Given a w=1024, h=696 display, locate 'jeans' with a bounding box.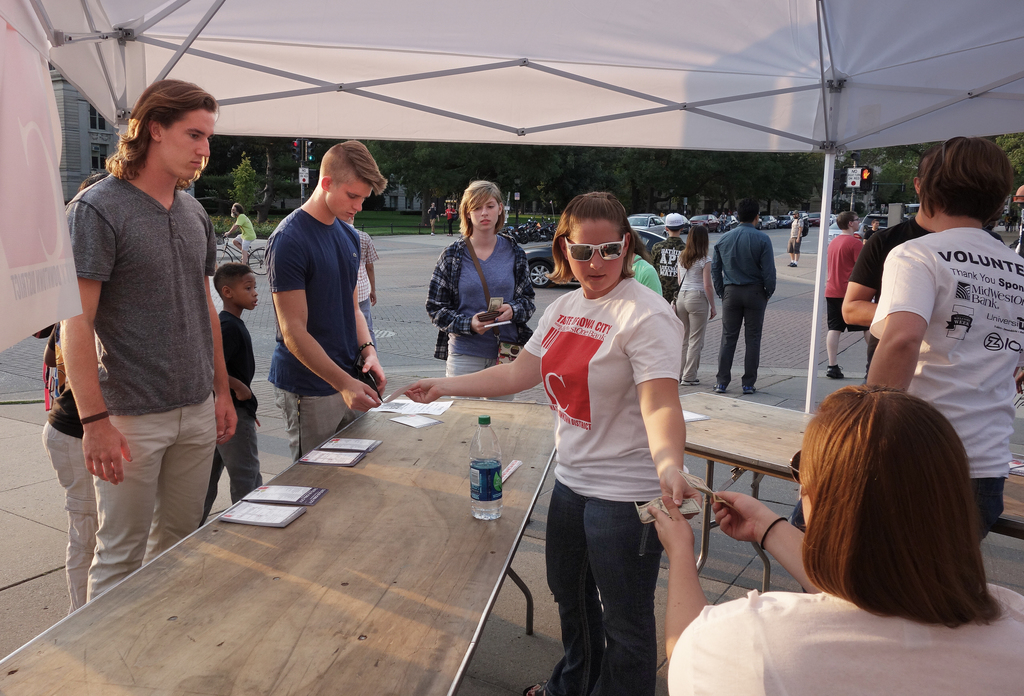
Located: bbox(426, 218, 436, 232).
